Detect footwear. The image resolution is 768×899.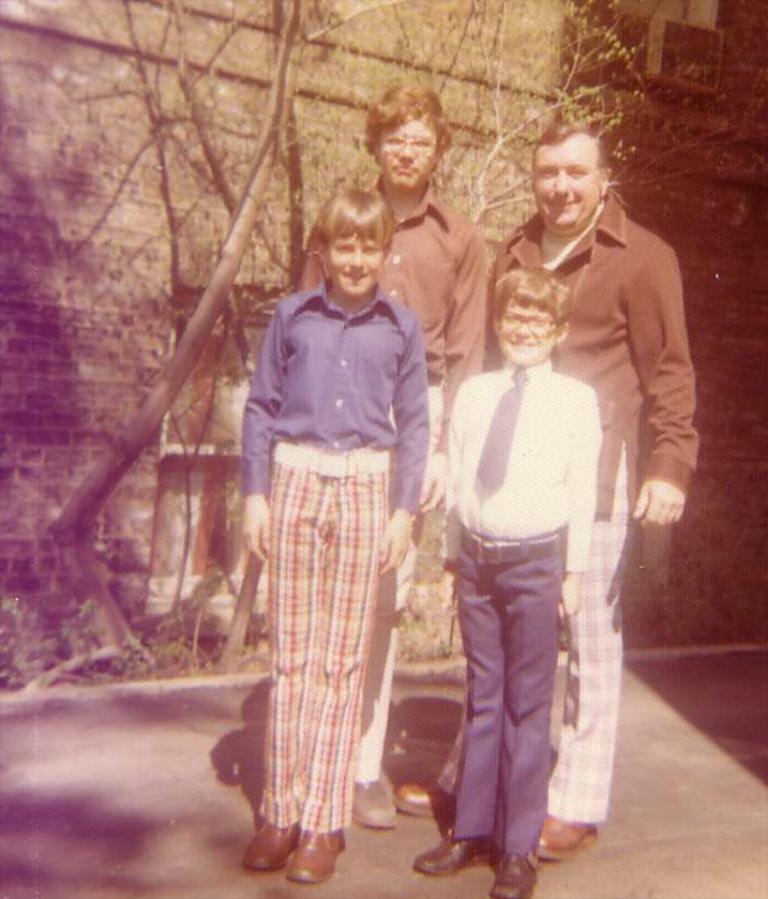
<region>397, 782, 457, 820</region>.
